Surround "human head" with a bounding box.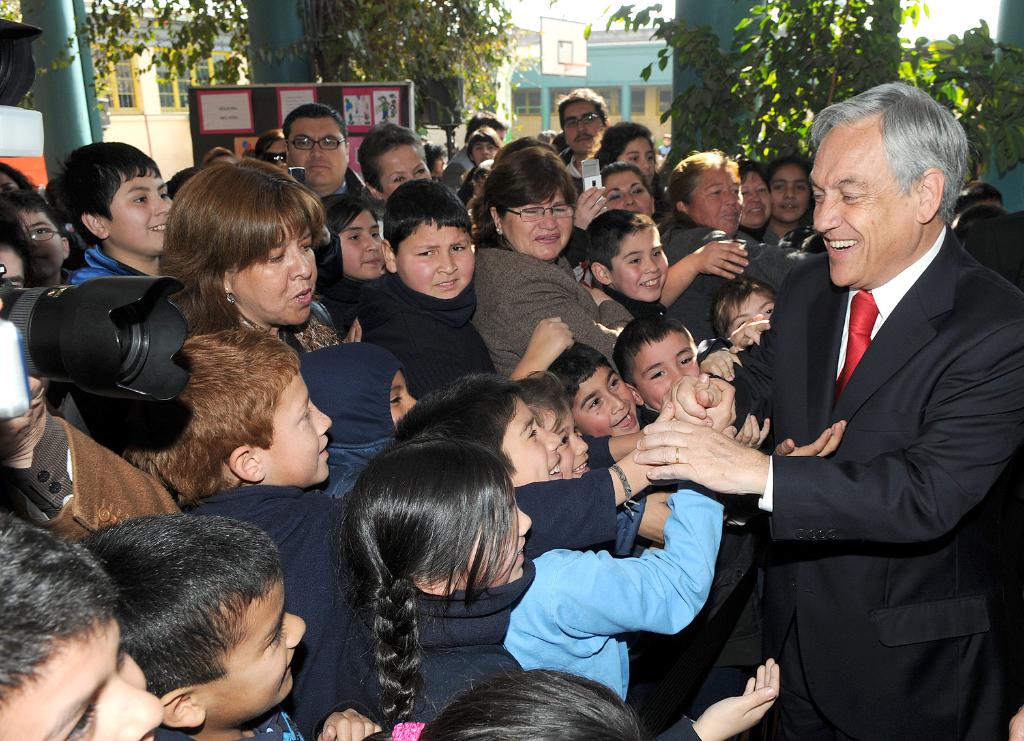
BBox(379, 177, 475, 297).
